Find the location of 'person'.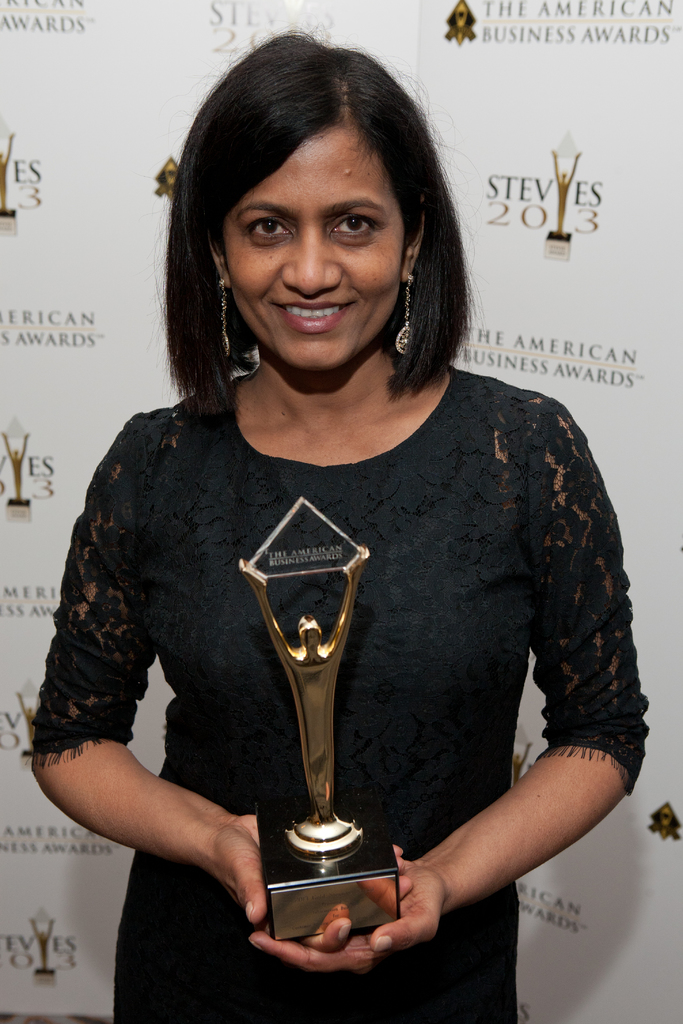
Location: 31:33:654:1021.
